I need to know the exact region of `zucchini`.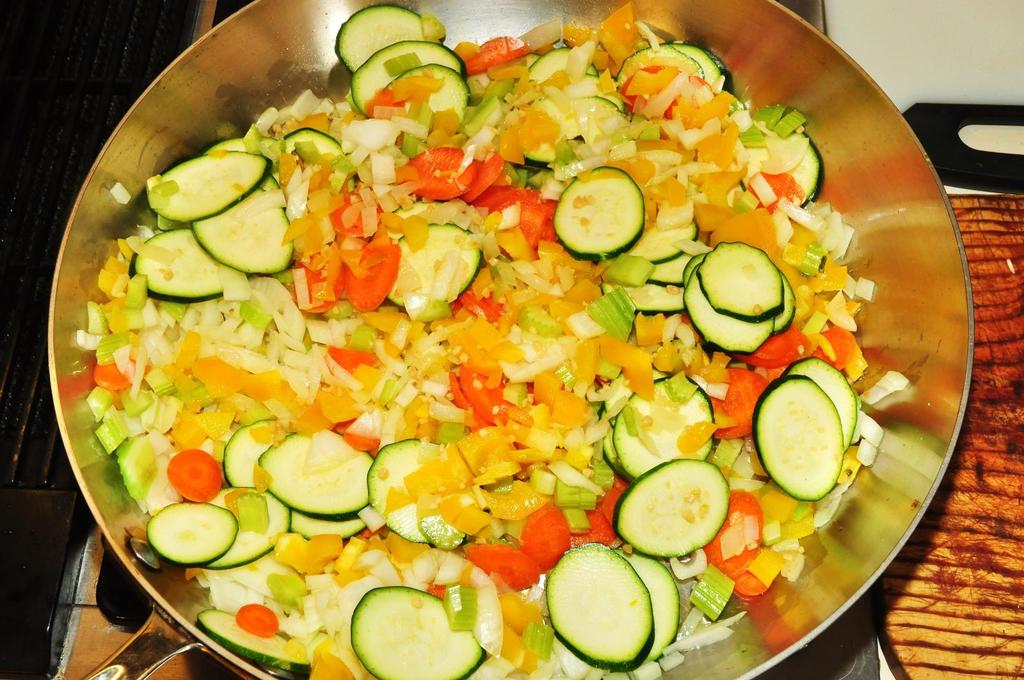
Region: bbox(614, 372, 720, 488).
